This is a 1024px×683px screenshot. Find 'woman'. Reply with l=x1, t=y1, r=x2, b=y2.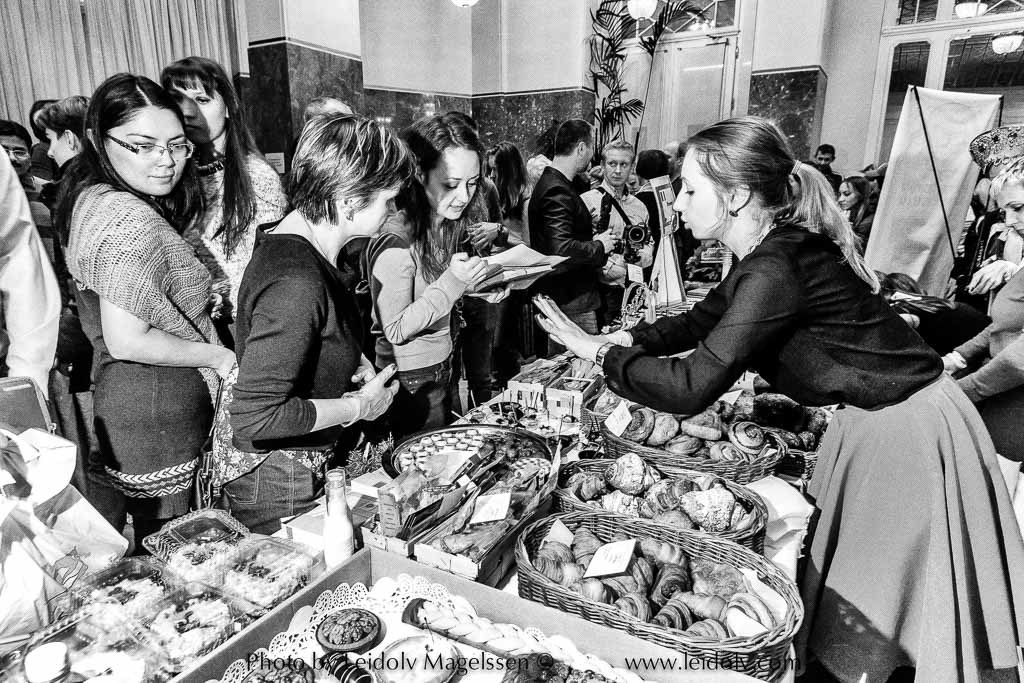
l=160, t=59, r=297, b=353.
